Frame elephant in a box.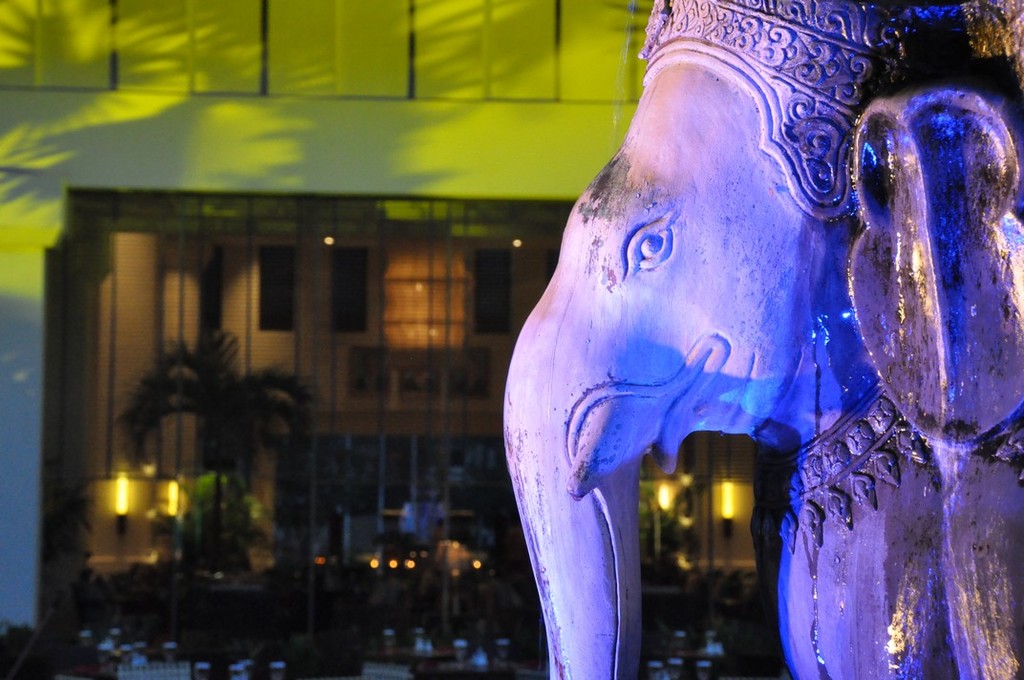
425,45,1018,663.
